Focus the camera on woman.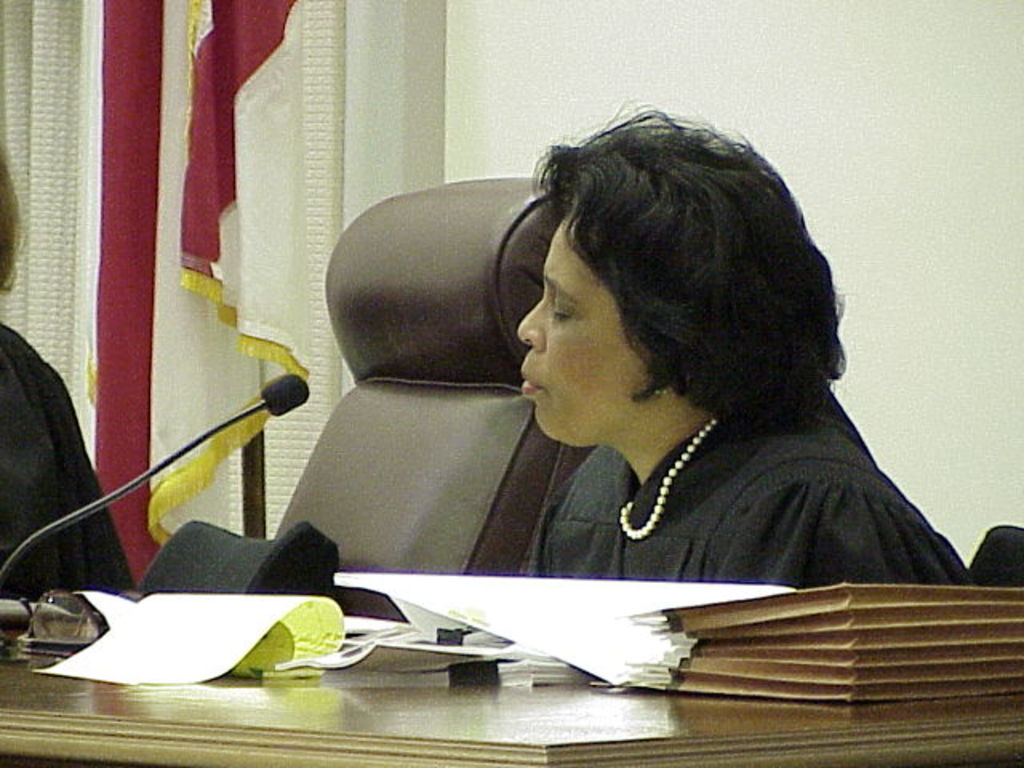
Focus region: left=0, top=139, right=131, bottom=595.
